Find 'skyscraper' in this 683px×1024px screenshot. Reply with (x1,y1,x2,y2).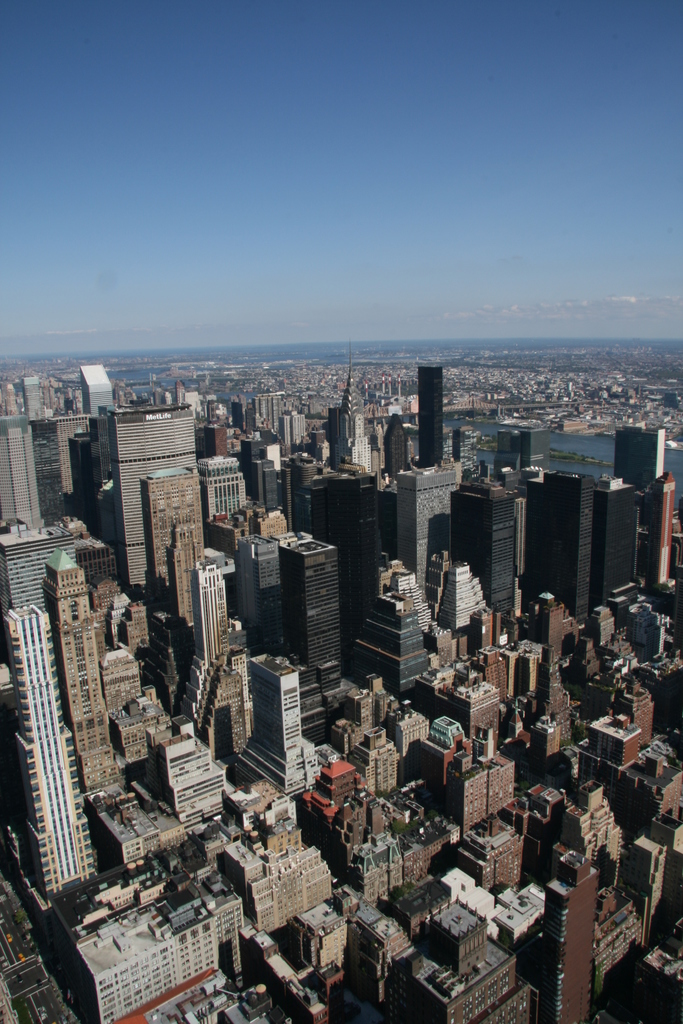
(160,531,323,801).
